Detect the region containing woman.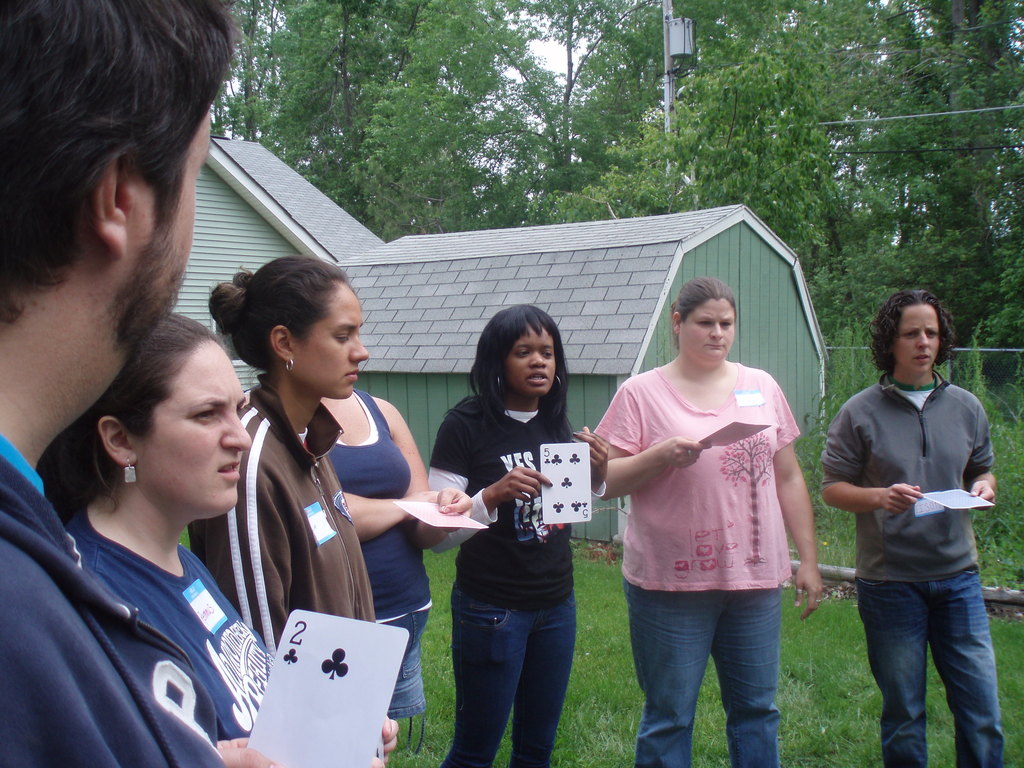
left=314, top=373, right=473, bottom=719.
